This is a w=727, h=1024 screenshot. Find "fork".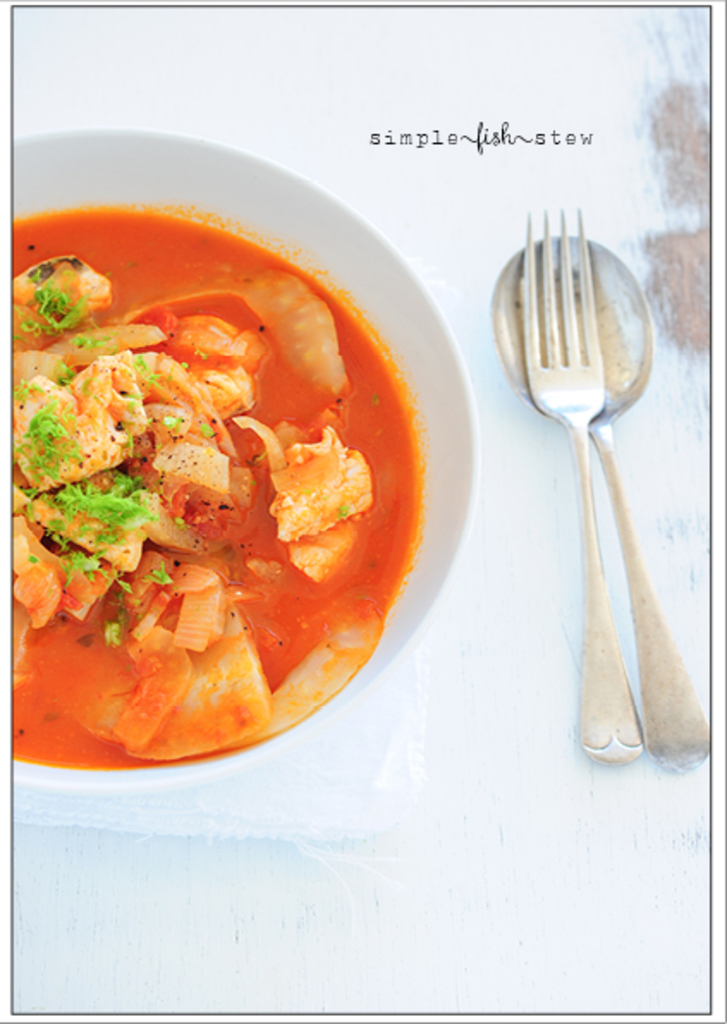
Bounding box: 495, 213, 660, 735.
